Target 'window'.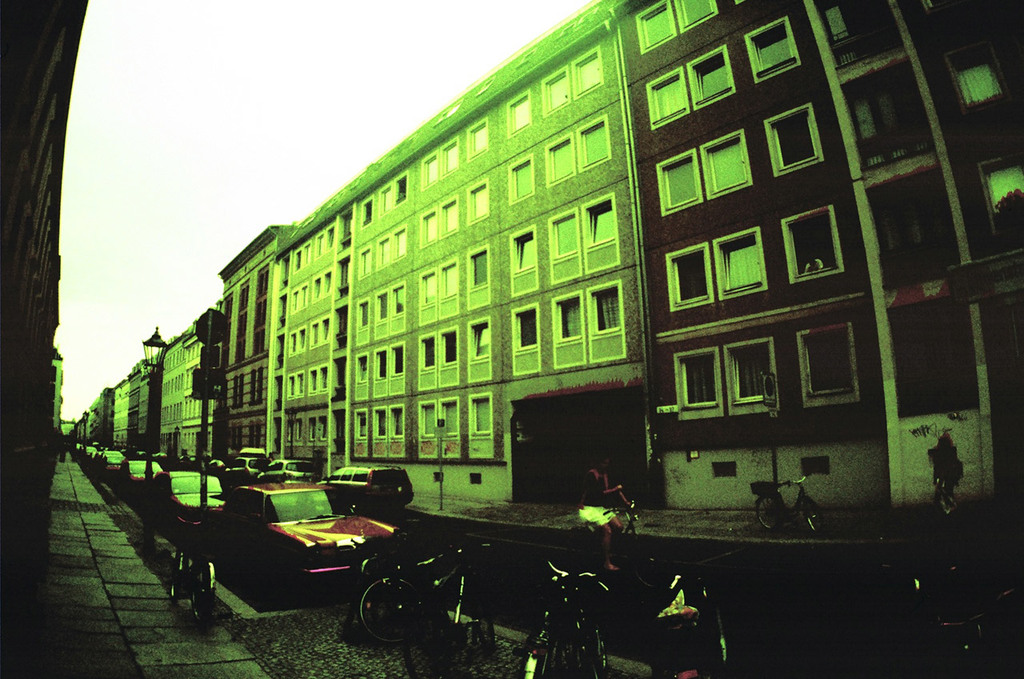
Target region: pyautogui.locateOnScreen(396, 226, 409, 258).
